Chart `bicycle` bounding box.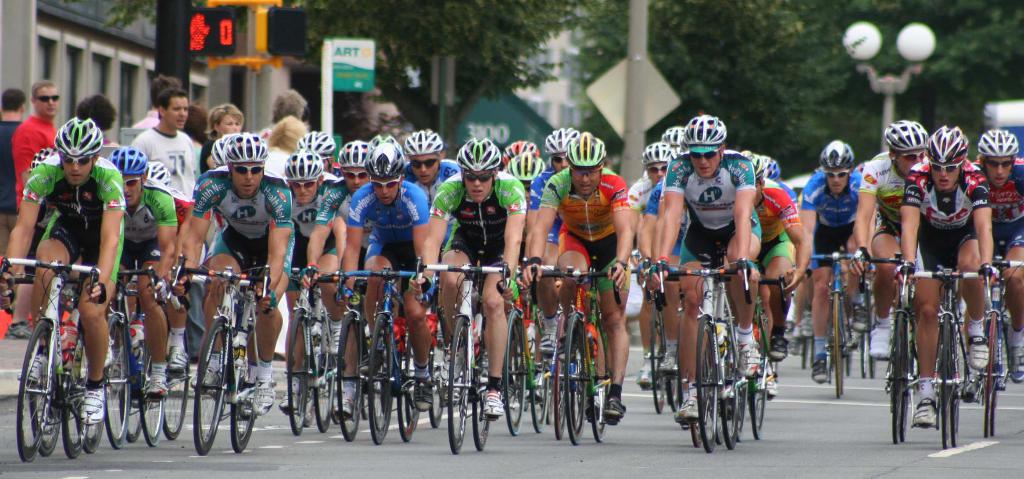
Charted: bbox=[899, 256, 990, 452].
